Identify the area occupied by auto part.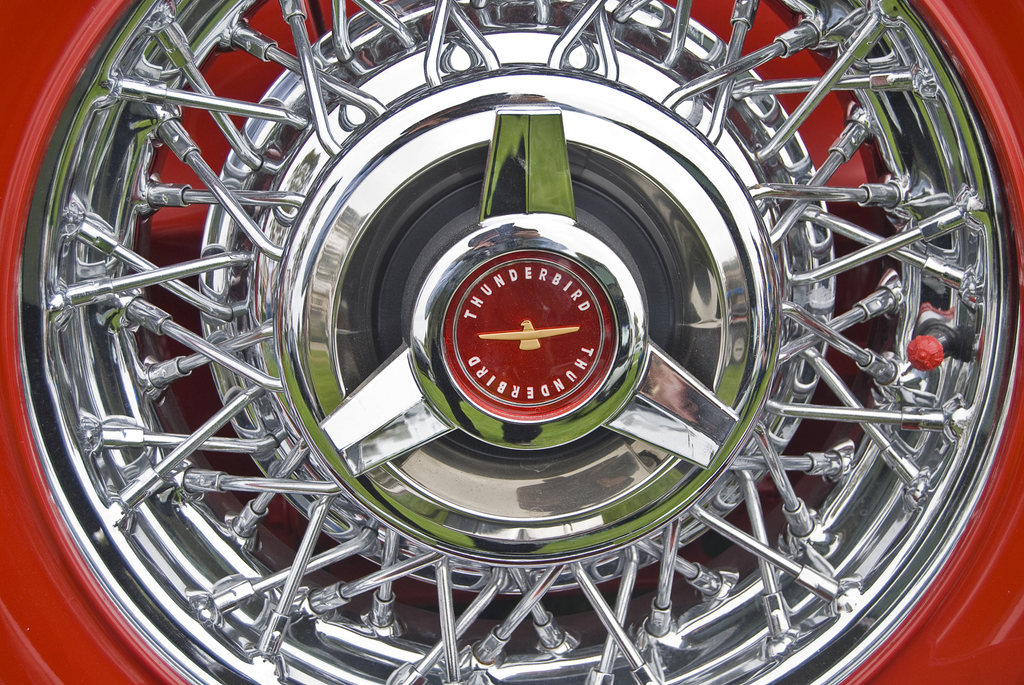
Area: BBox(0, 0, 1021, 684).
